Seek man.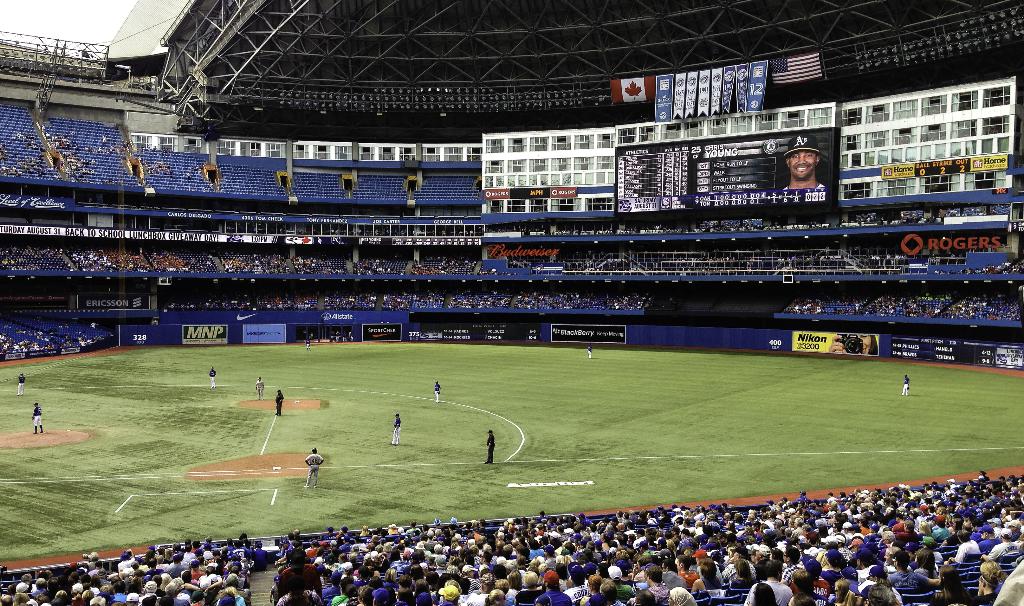
region(901, 373, 911, 395).
